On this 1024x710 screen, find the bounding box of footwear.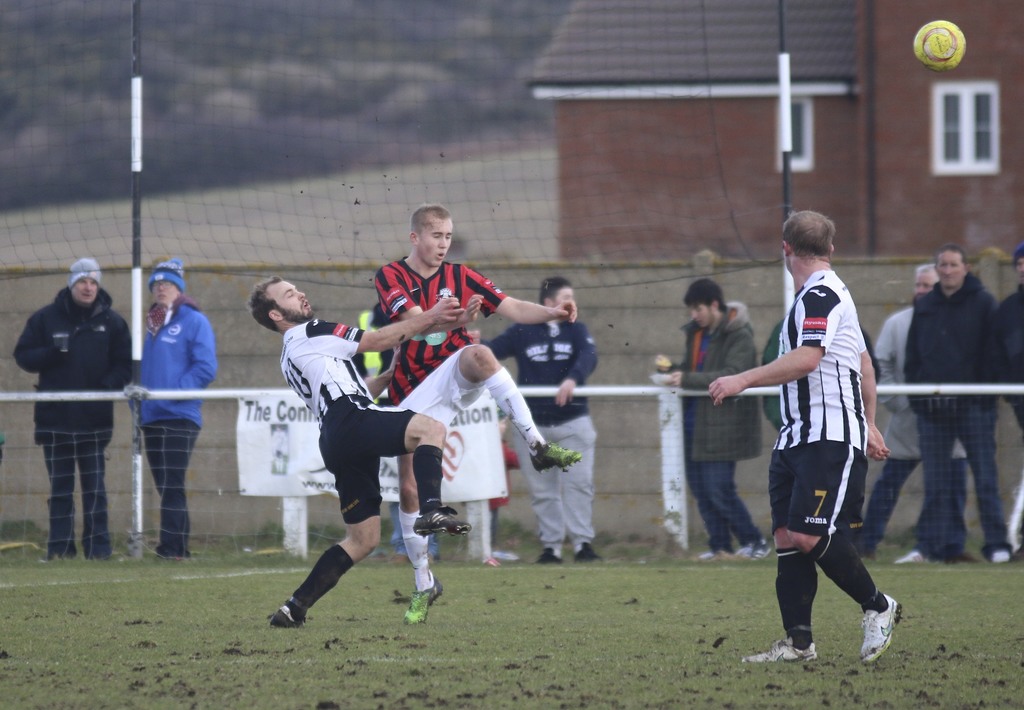
Bounding box: bbox=[732, 545, 751, 560].
